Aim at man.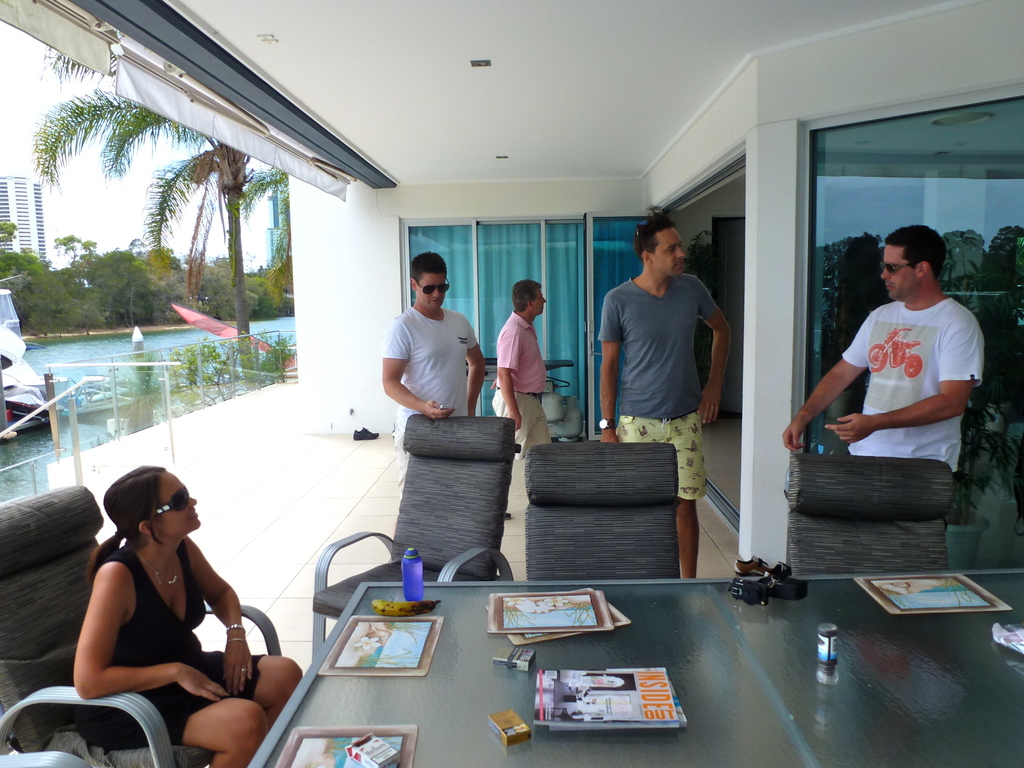
Aimed at 374,245,490,513.
